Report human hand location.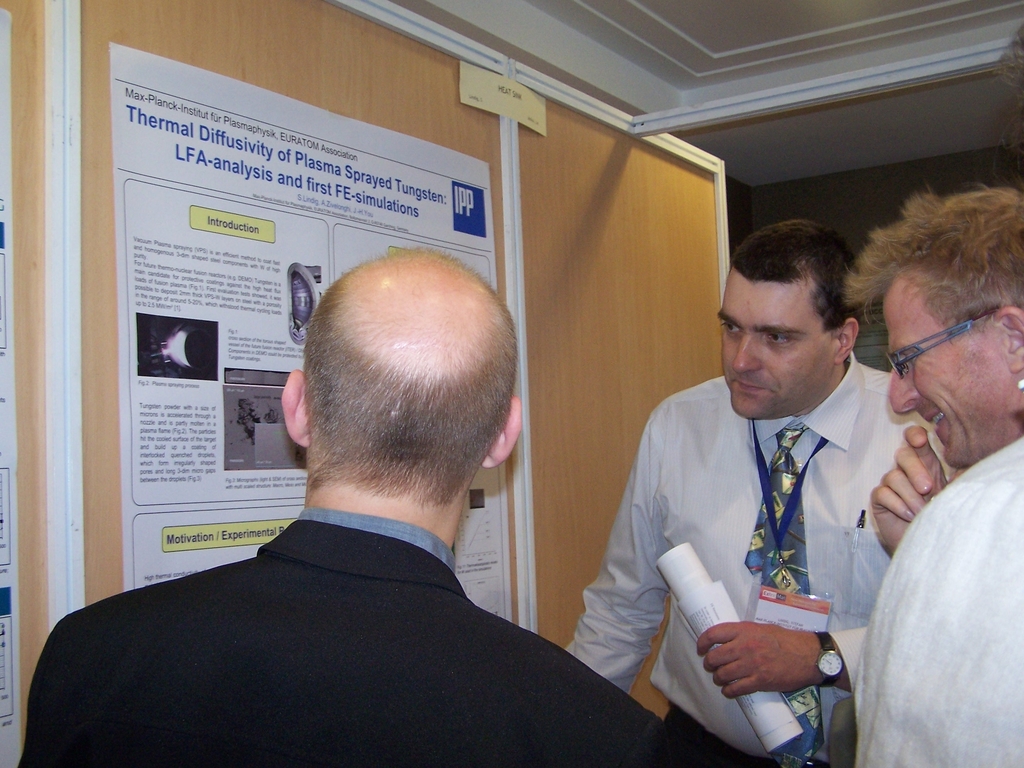
Report: <region>871, 422, 963, 556</region>.
